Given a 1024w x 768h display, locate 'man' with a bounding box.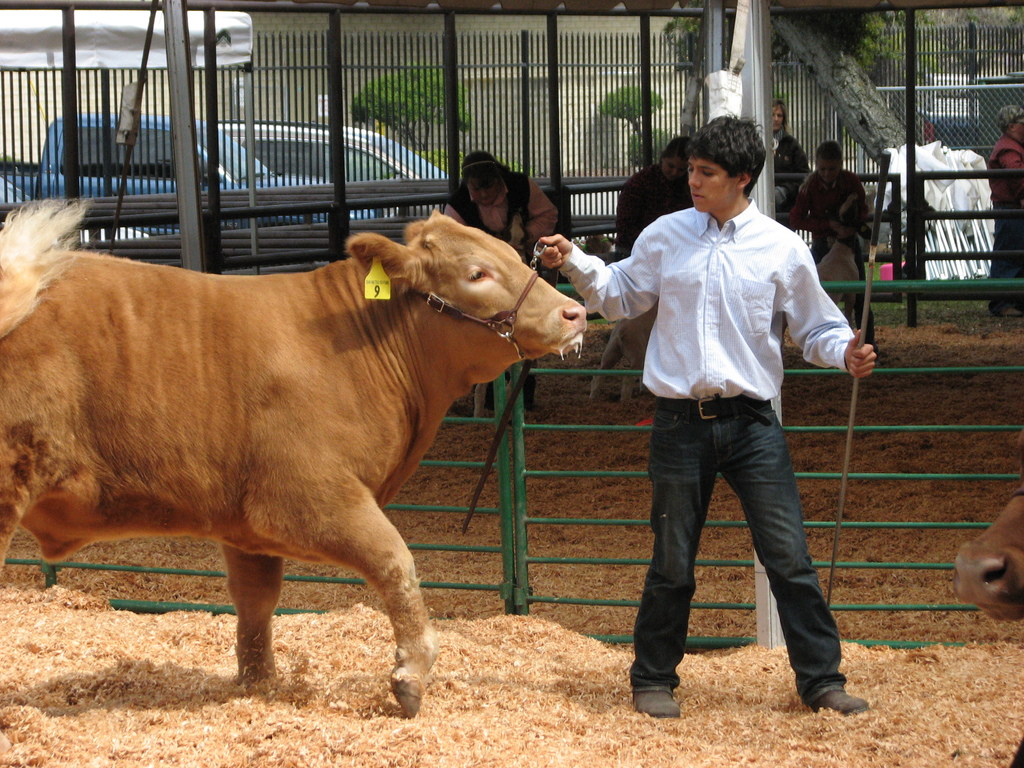
Located: detection(535, 113, 876, 720).
